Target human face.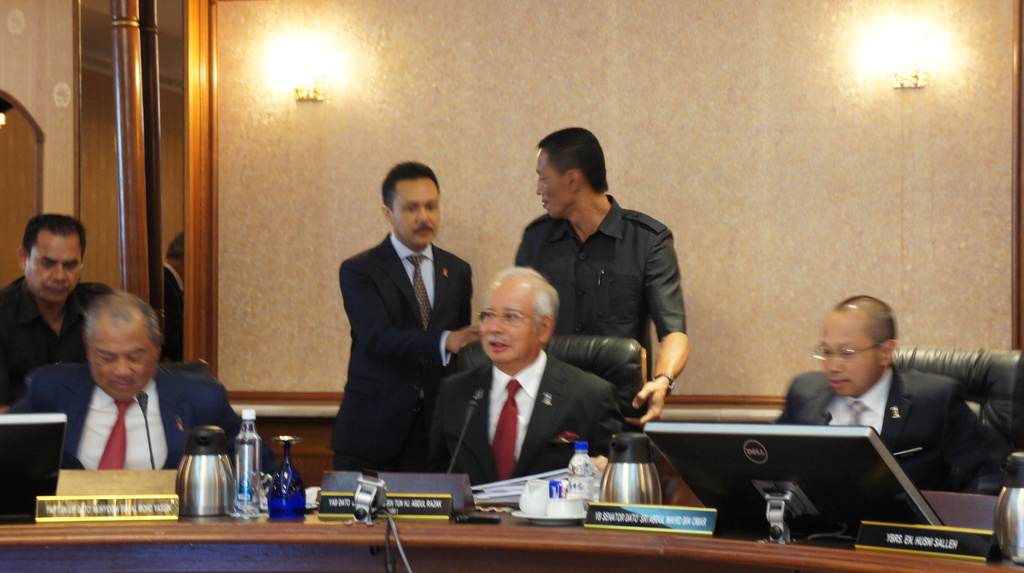
Target region: [left=478, top=289, right=545, bottom=365].
